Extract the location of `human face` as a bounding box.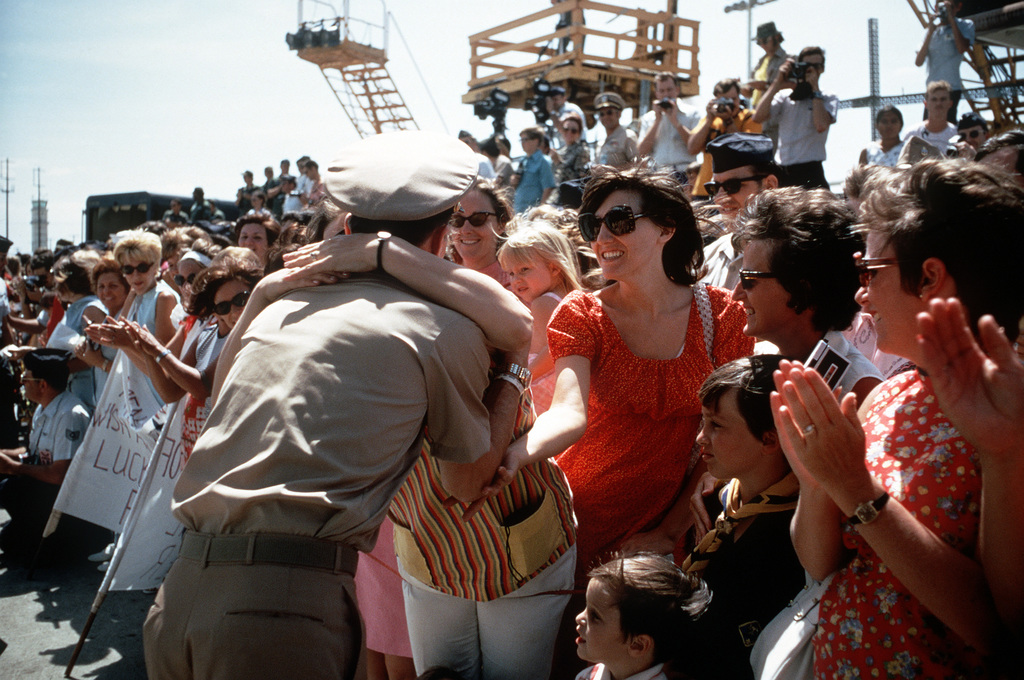
<box>573,578,624,661</box>.
